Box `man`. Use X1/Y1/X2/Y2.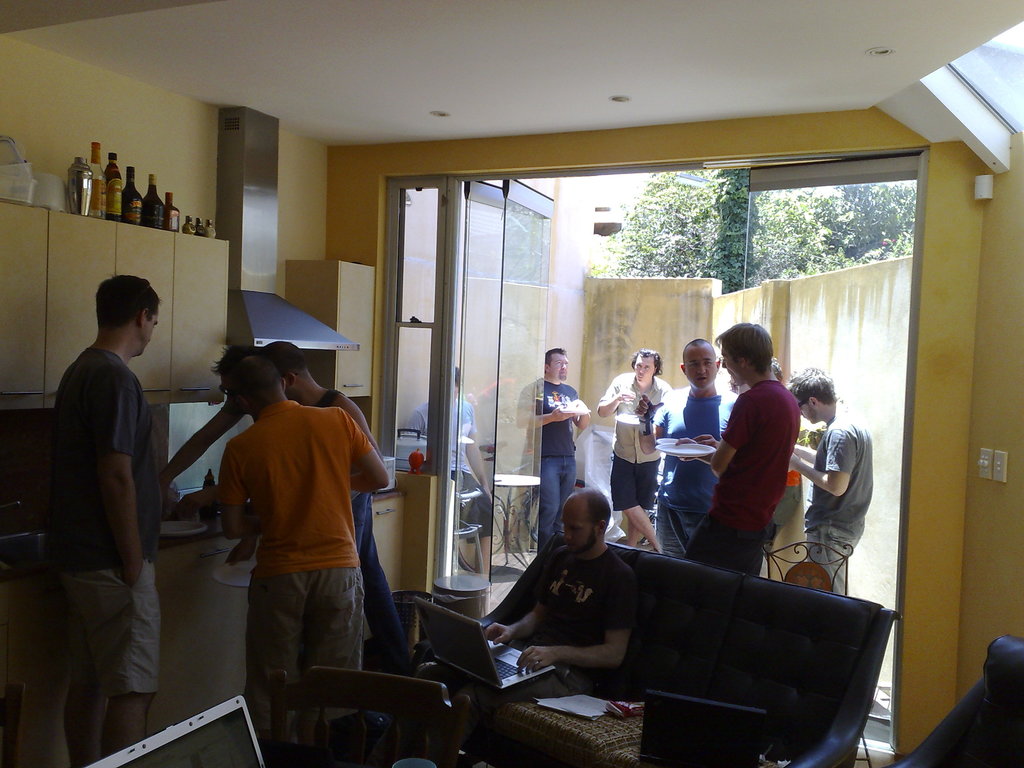
674/318/810/579.
